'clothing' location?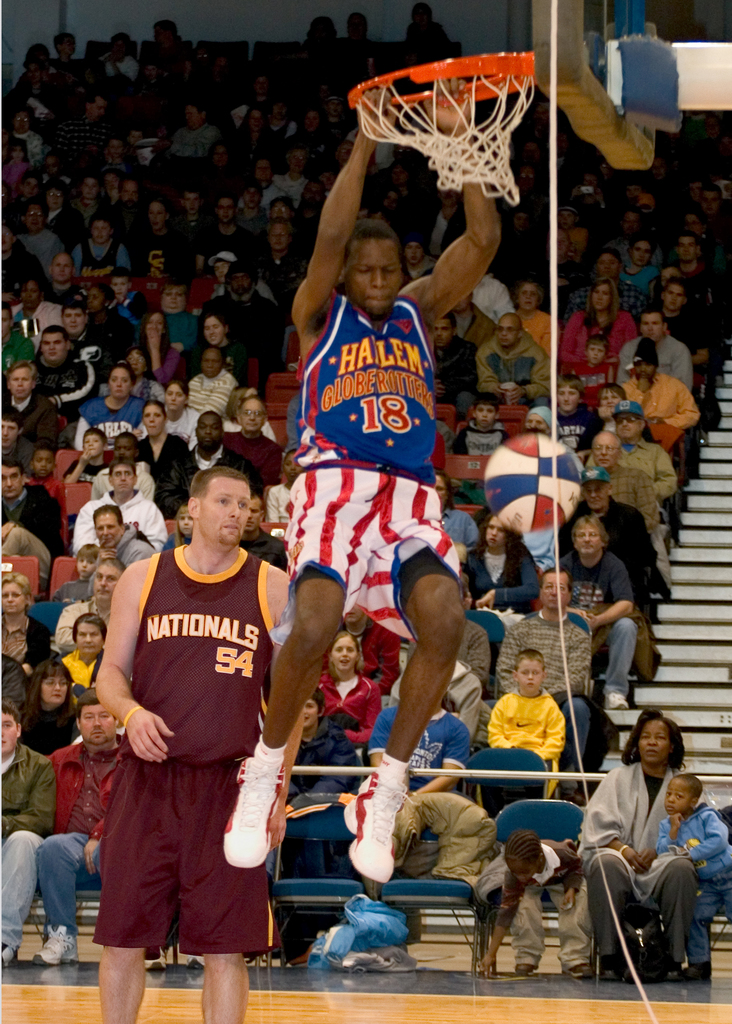
crop(15, 300, 66, 341)
